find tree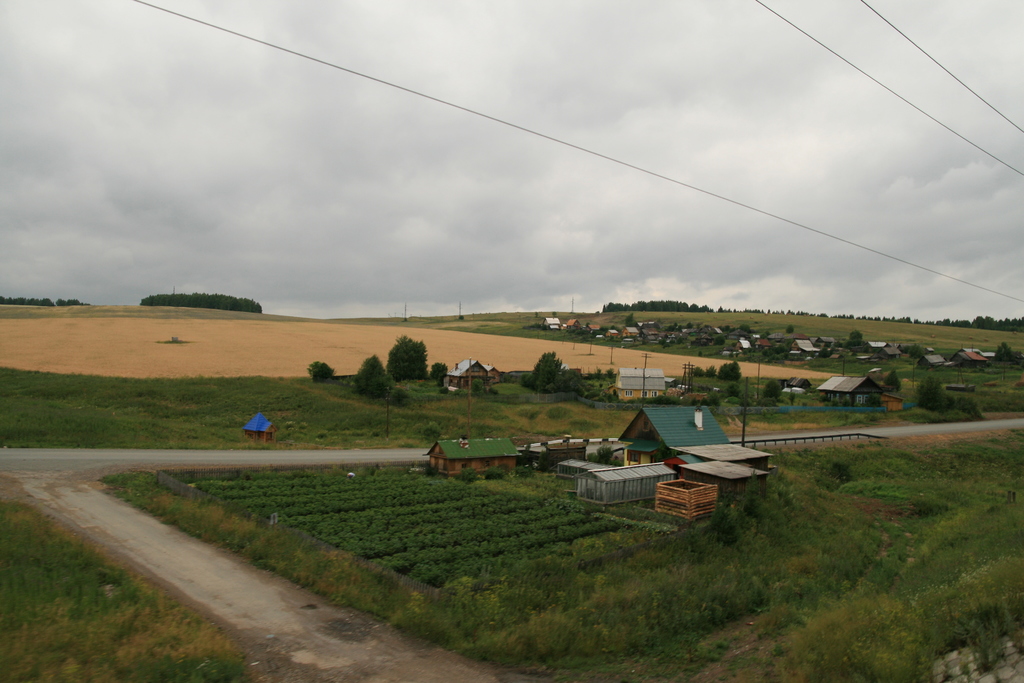
(388, 335, 429, 373)
